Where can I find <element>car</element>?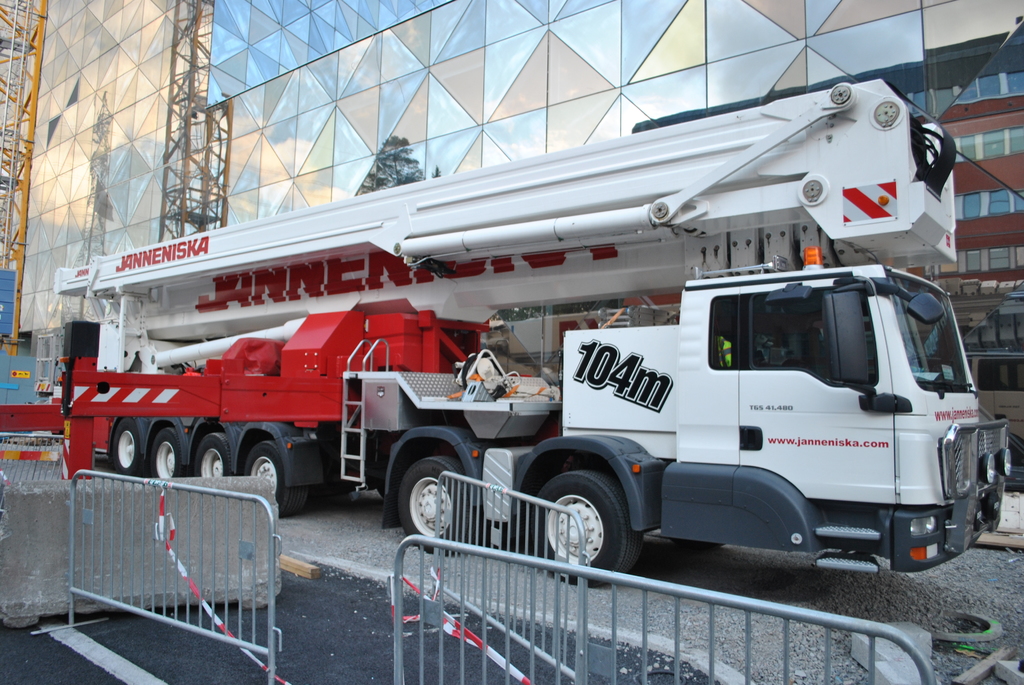
You can find it at locate(967, 340, 1023, 482).
